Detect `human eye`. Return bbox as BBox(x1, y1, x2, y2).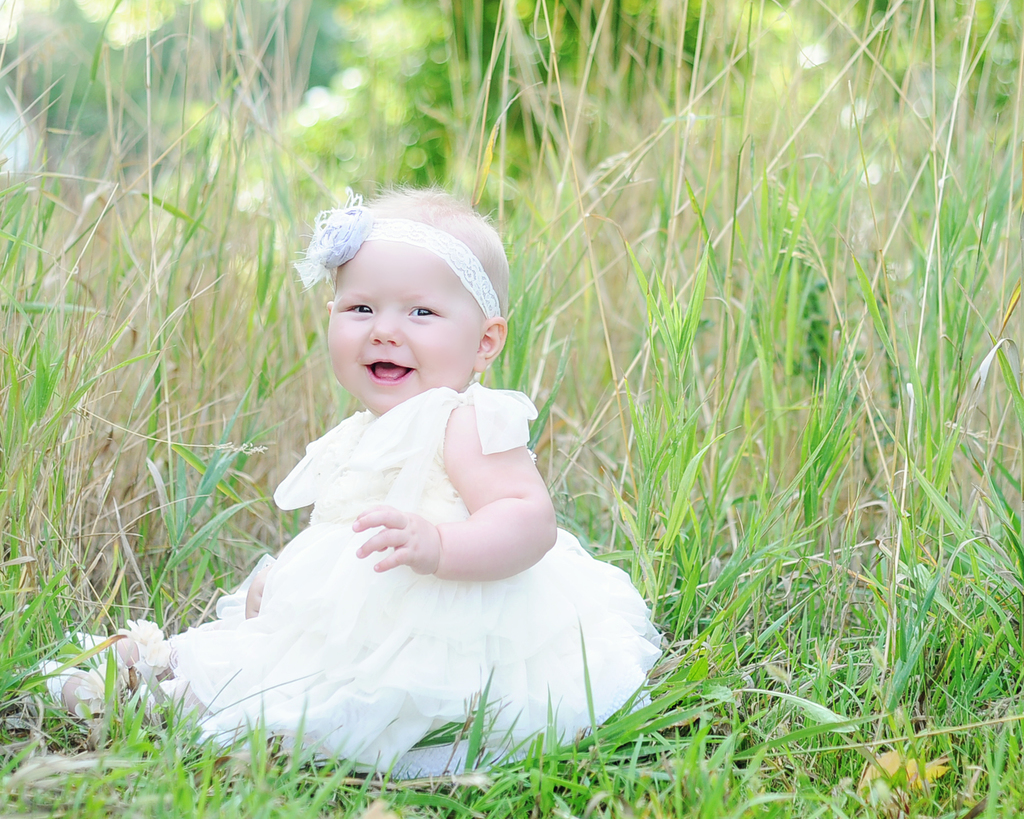
BBox(409, 300, 447, 322).
